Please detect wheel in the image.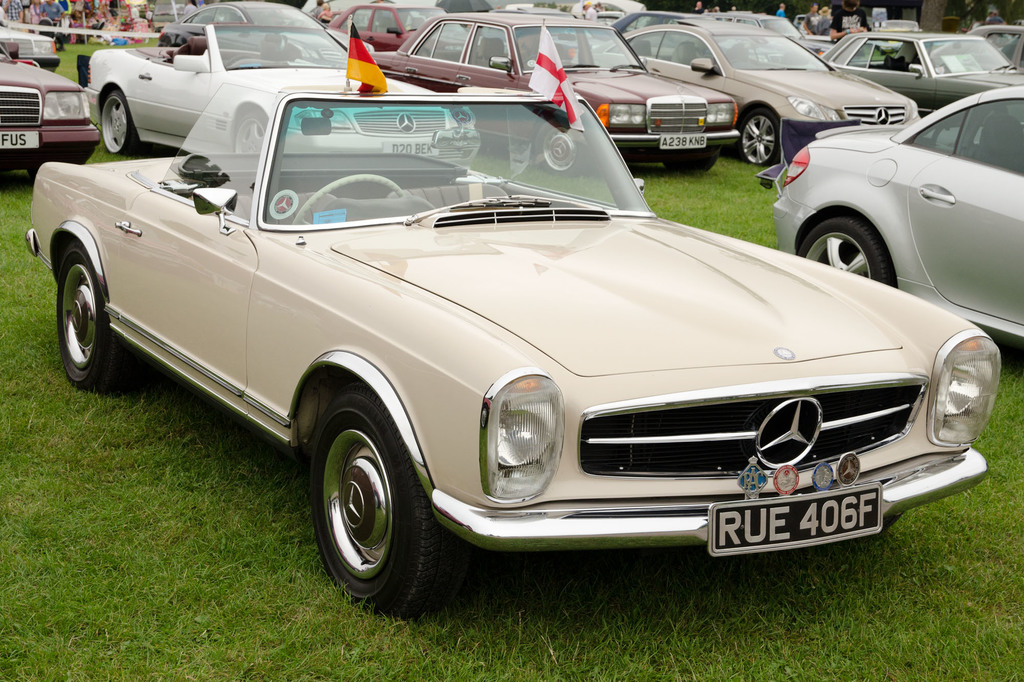
box=[53, 239, 138, 390].
